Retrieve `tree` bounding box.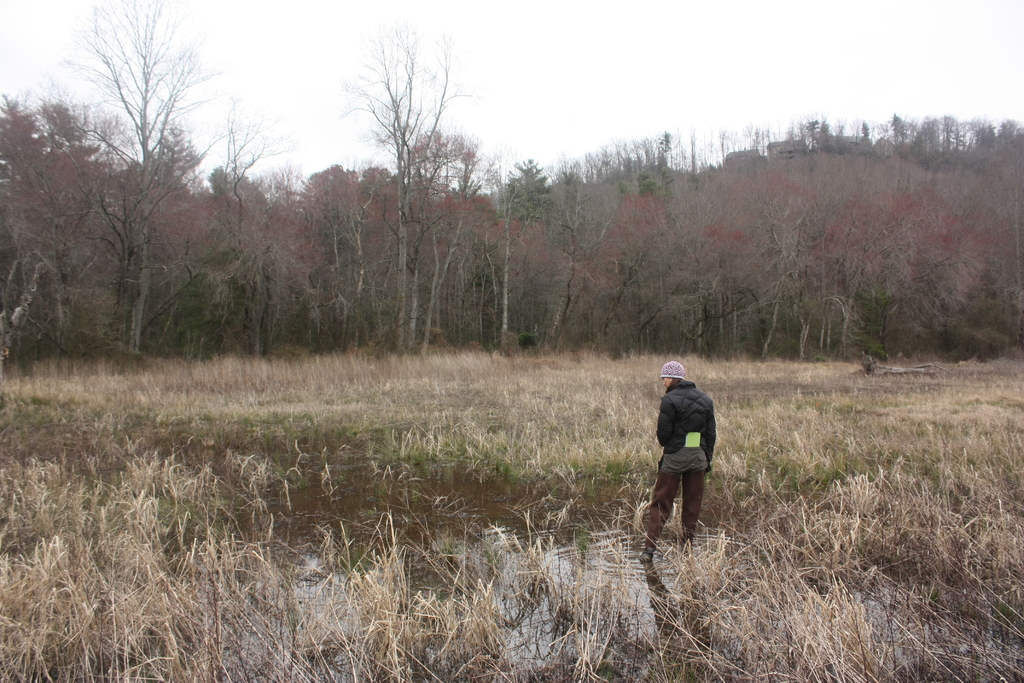
Bounding box: (502,151,569,240).
